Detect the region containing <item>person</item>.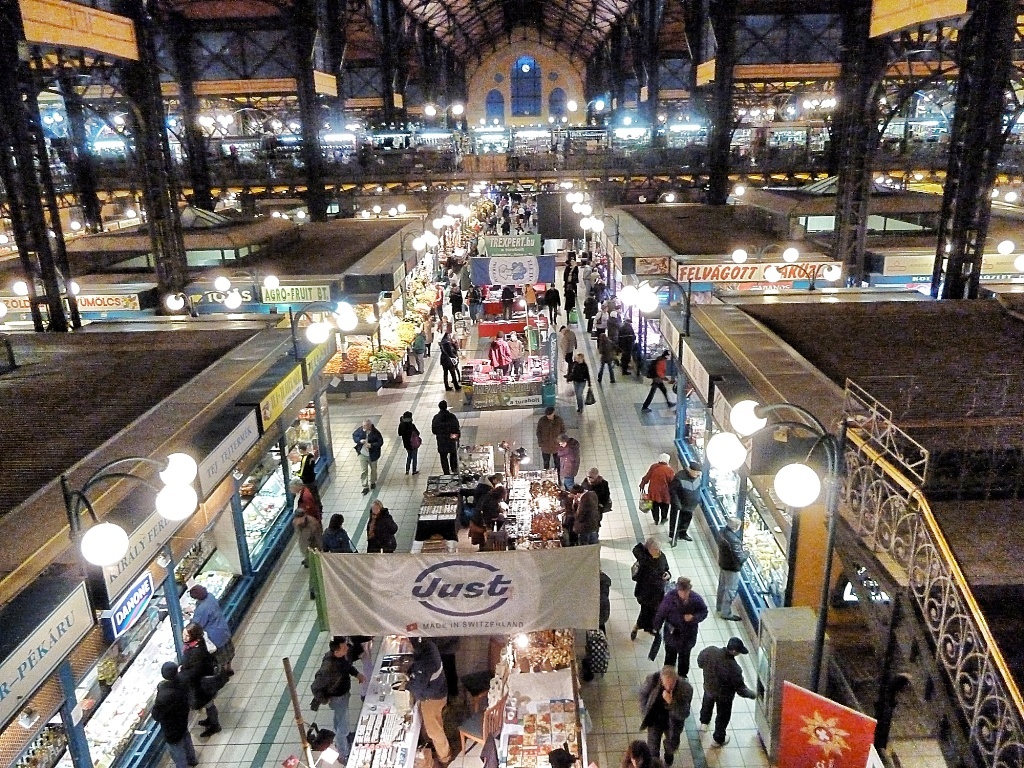
bbox=(560, 354, 590, 424).
